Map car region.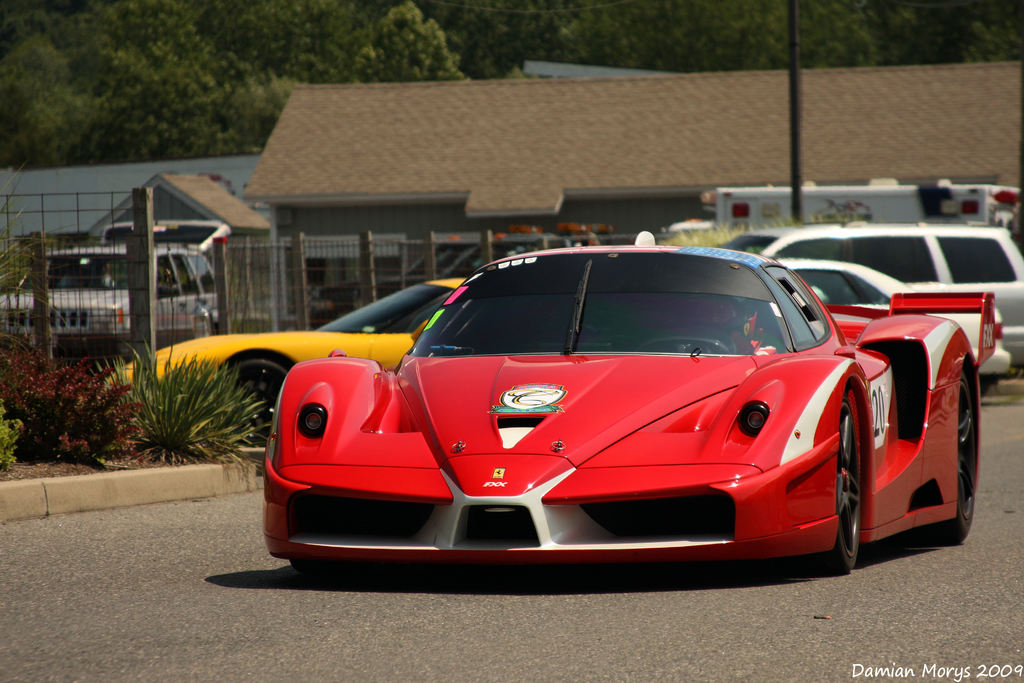
Mapped to (x1=719, y1=220, x2=1023, y2=370).
